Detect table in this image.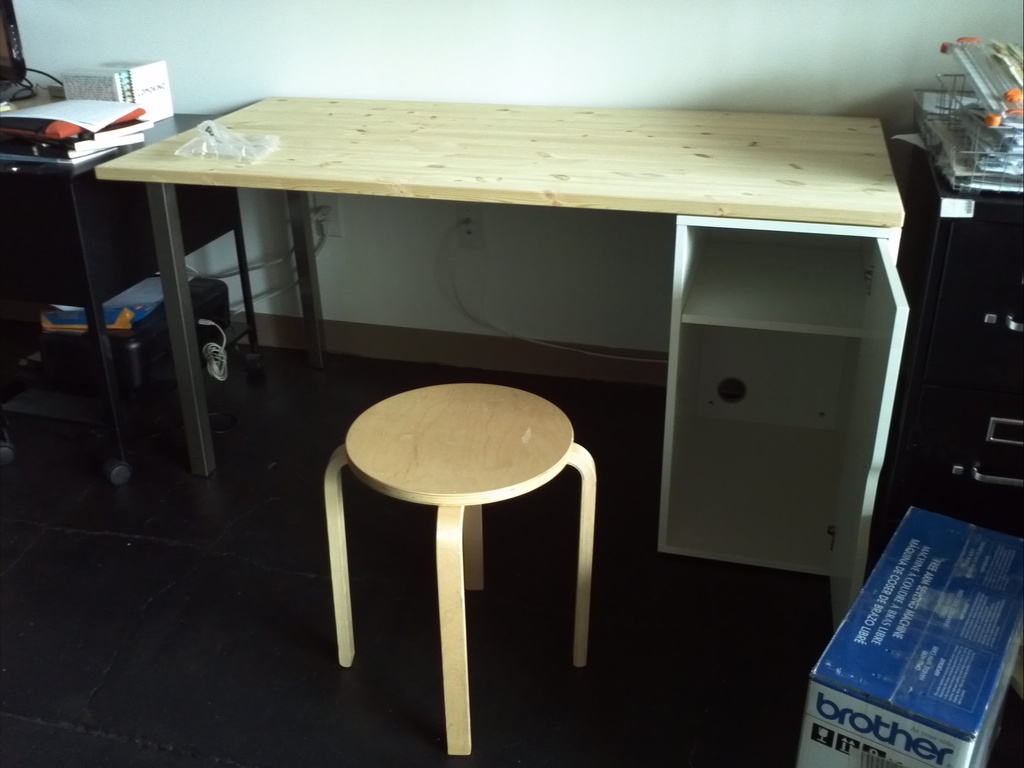
Detection: left=0, top=80, right=269, bottom=482.
